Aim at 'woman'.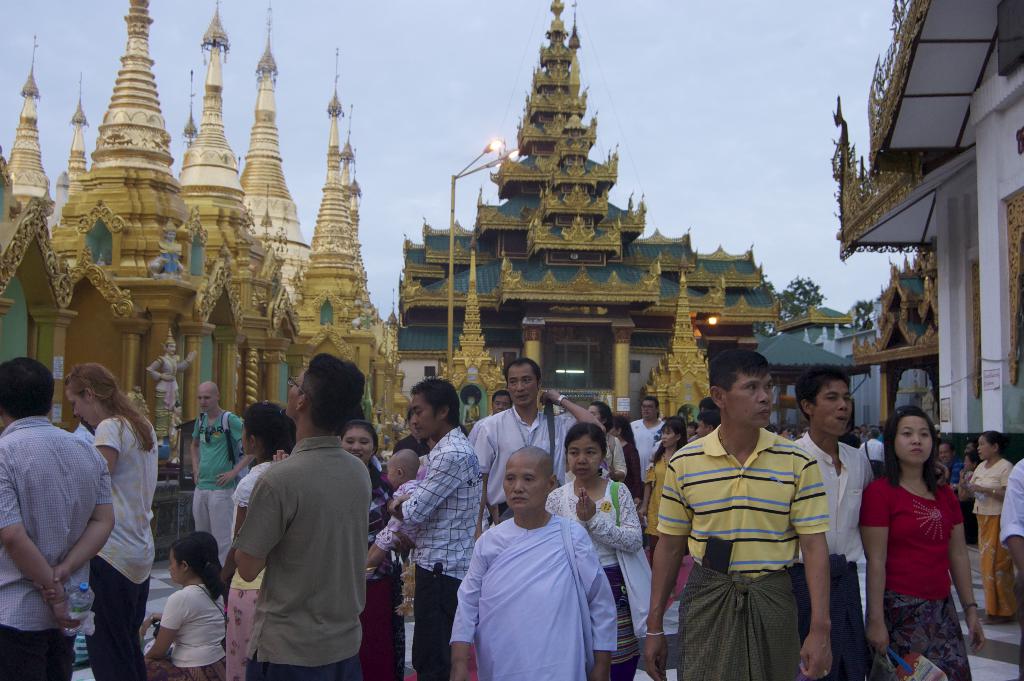
Aimed at locate(446, 453, 618, 680).
